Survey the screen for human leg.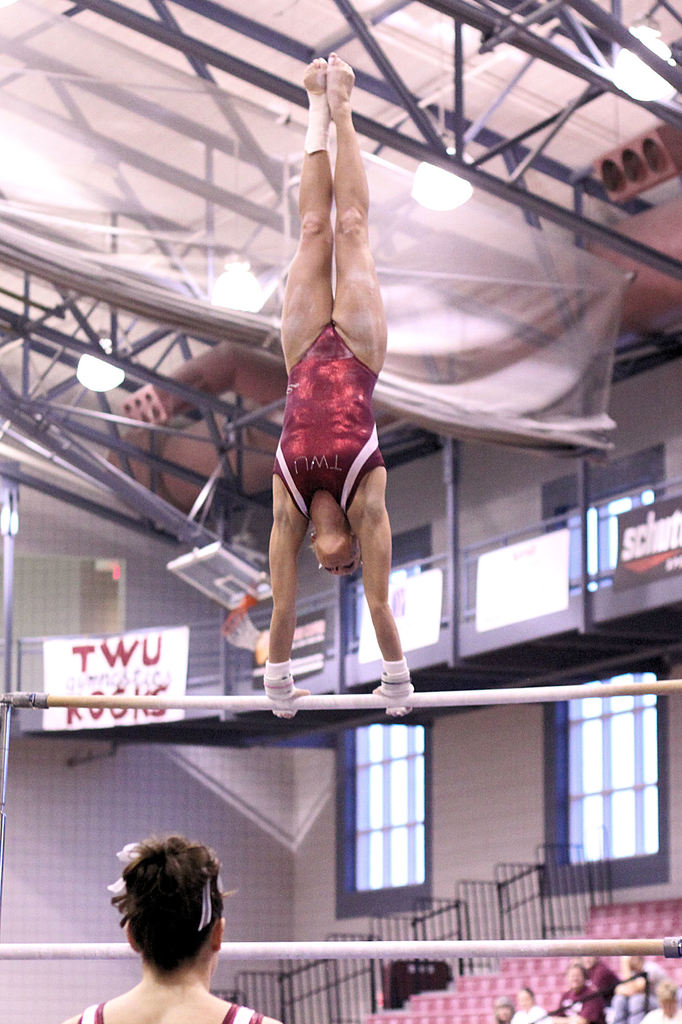
Survey found: {"left": 330, "top": 56, "right": 388, "bottom": 342}.
